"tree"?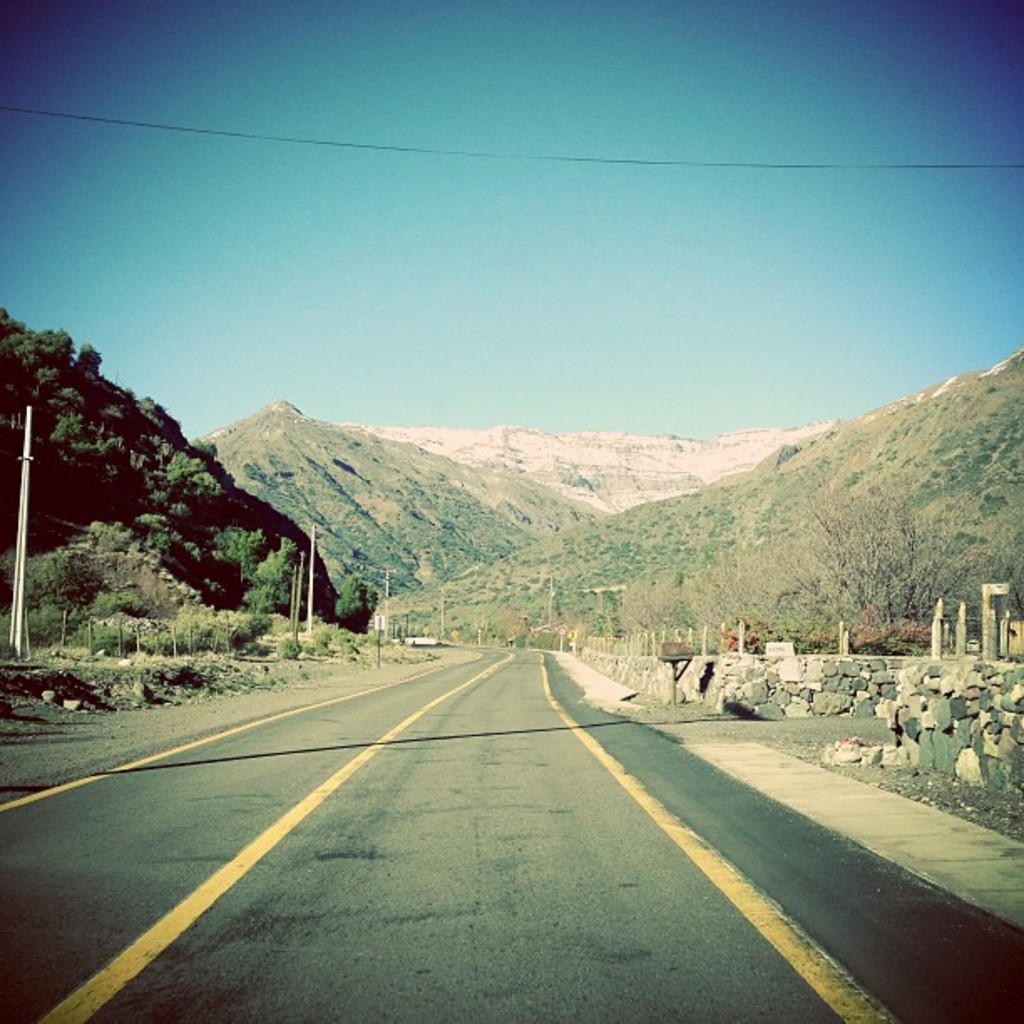
(left=338, top=556, right=378, bottom=634)
